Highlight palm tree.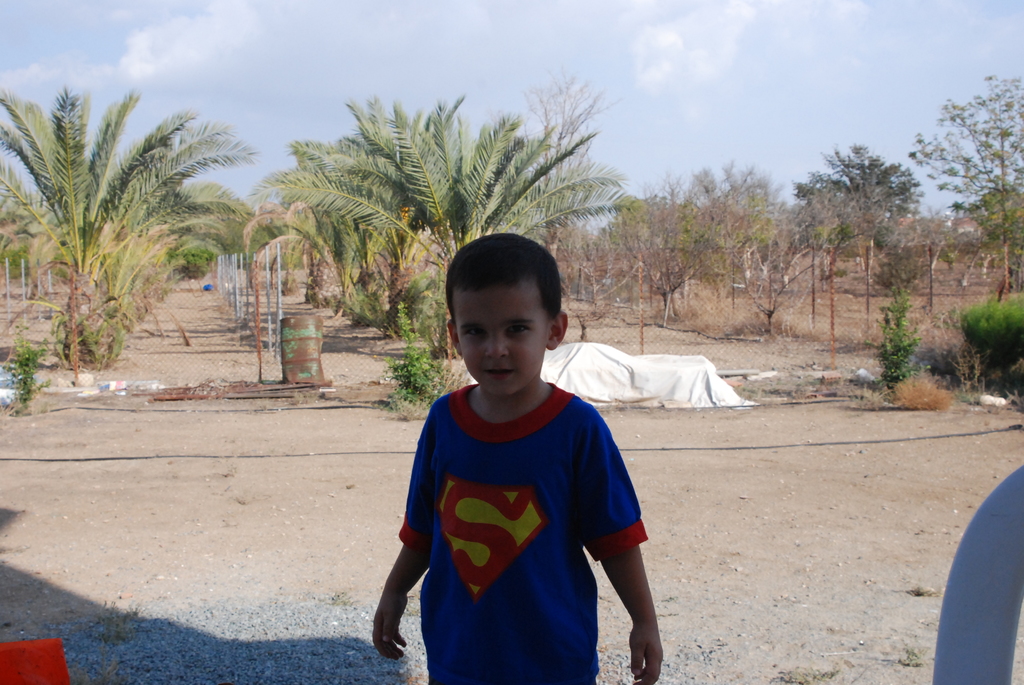
Highlighted region: bbox=[241, 85, 643, 356].
